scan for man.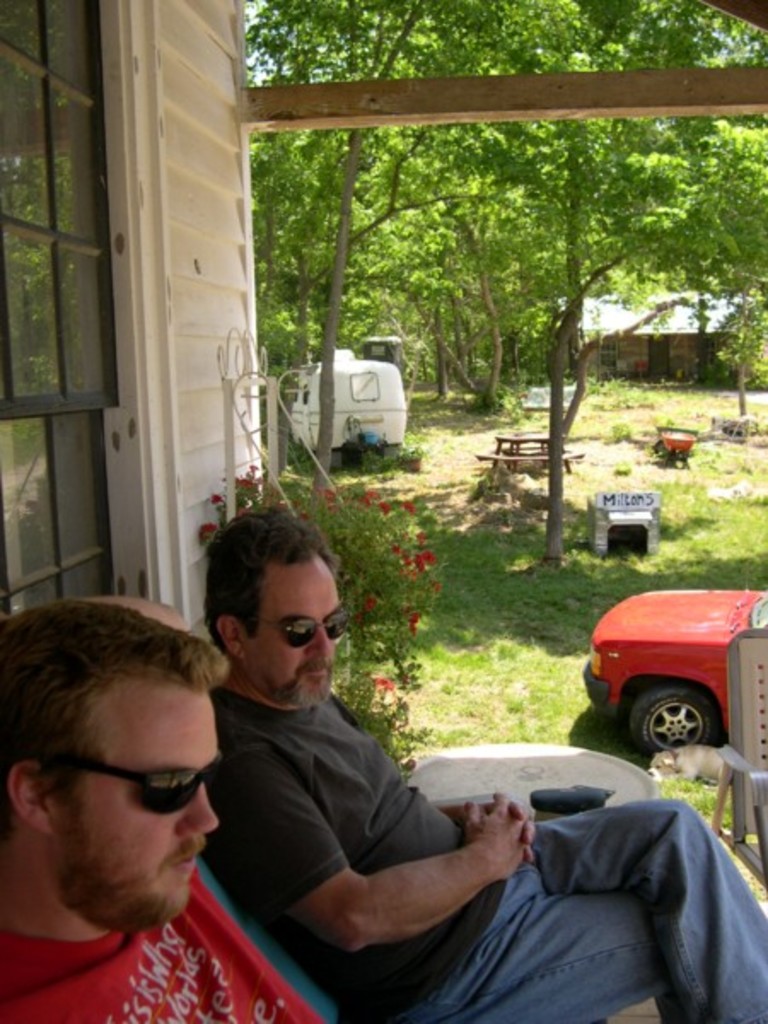
Scan result: 205, 505, 766, 1022.
